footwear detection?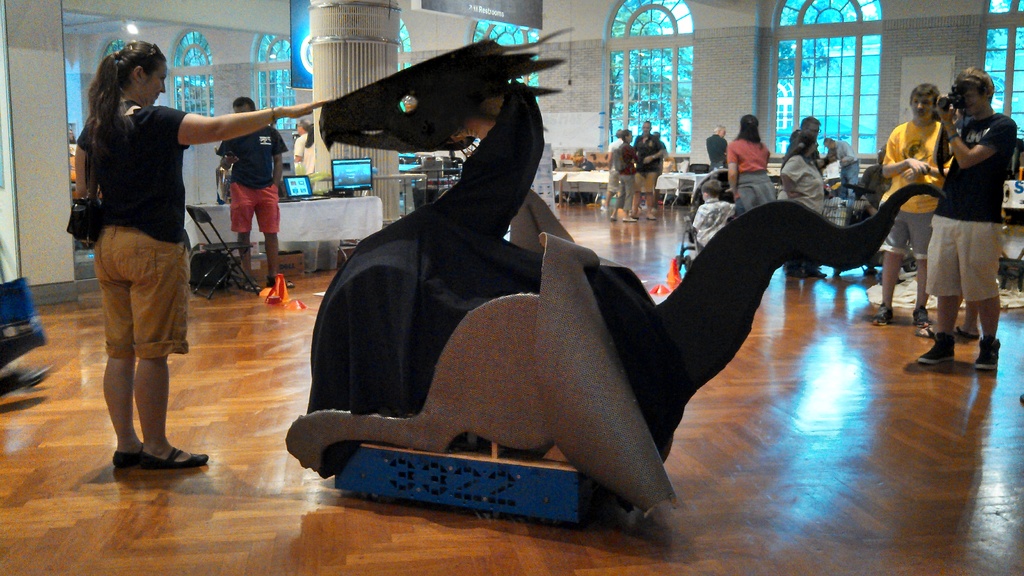
(954,324,979,339)
